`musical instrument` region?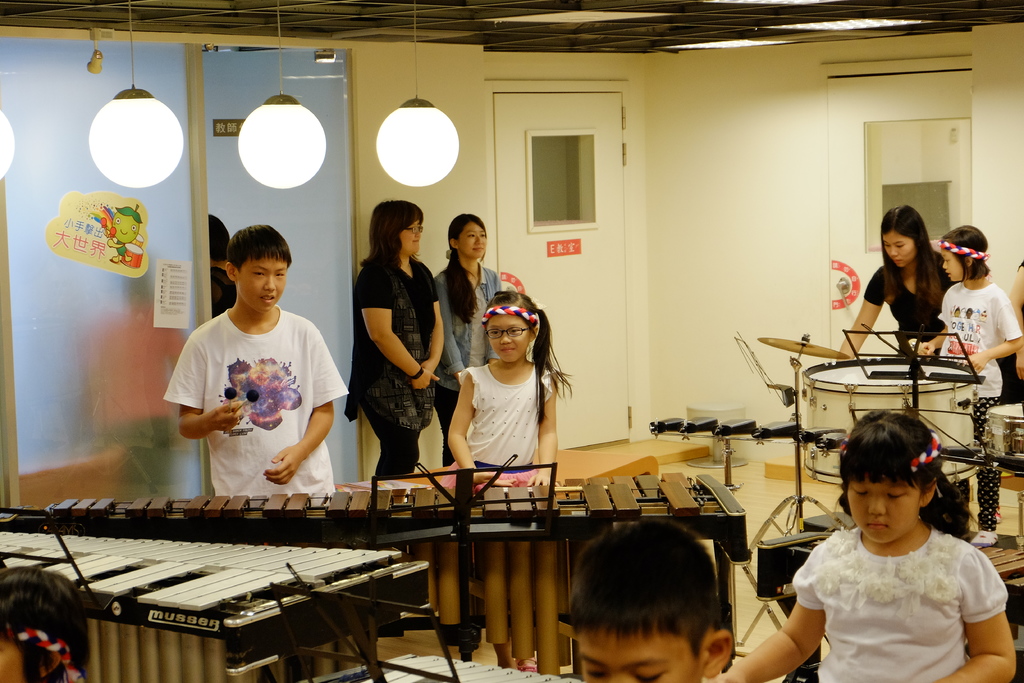
<region>0, 465, 759, 682</region>
